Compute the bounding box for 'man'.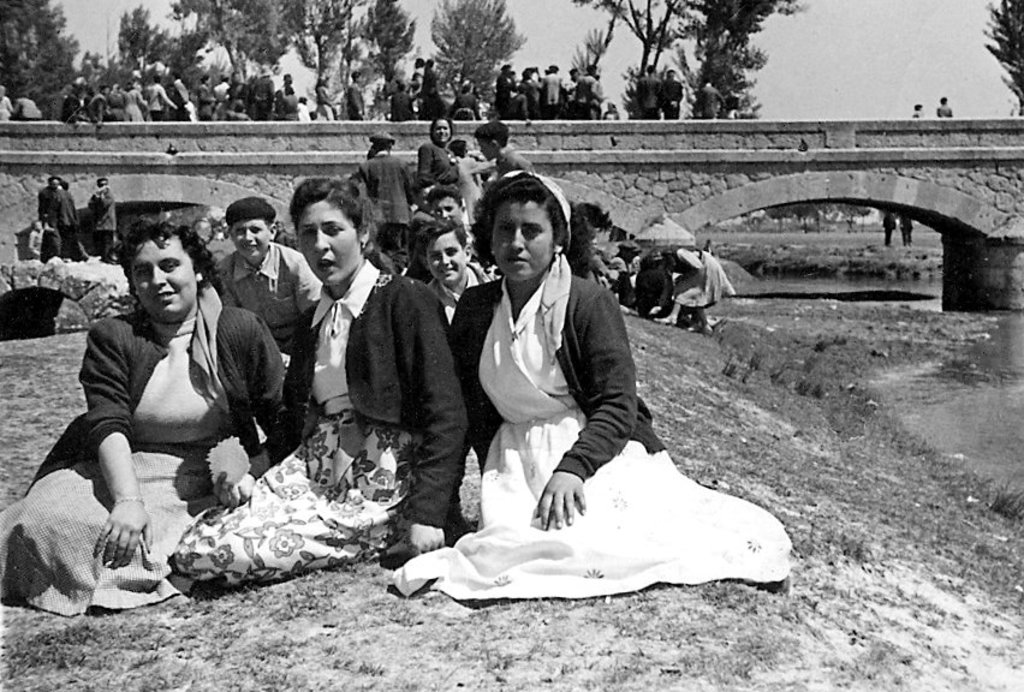
(x1=880, y1=207, x2=898, y2=246).
